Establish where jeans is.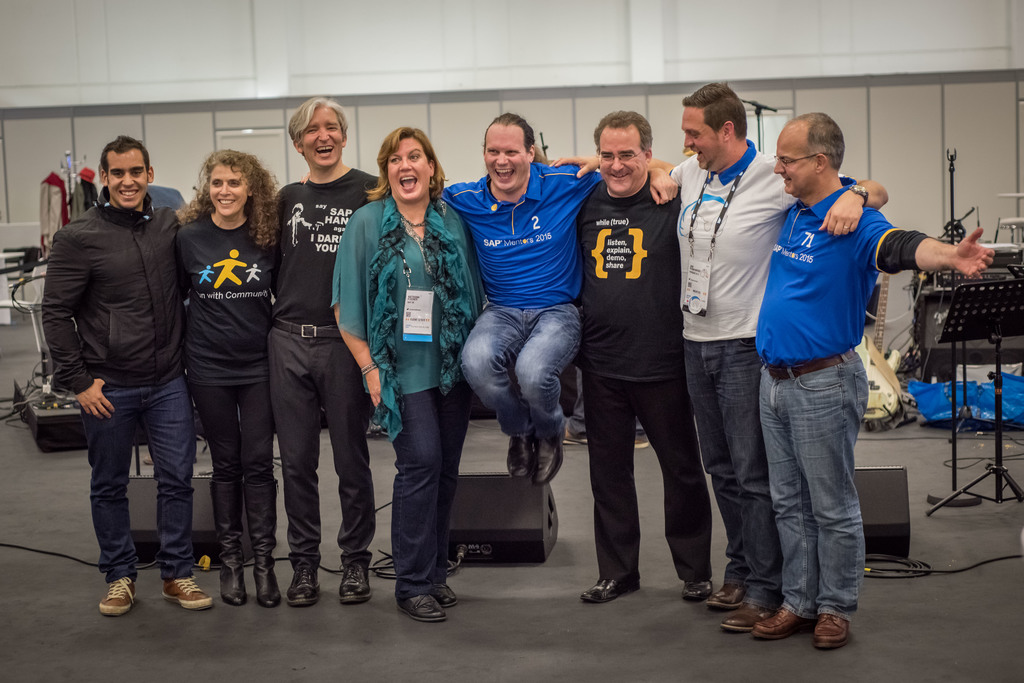
Established at bbox(460, 297, 590, 444).
